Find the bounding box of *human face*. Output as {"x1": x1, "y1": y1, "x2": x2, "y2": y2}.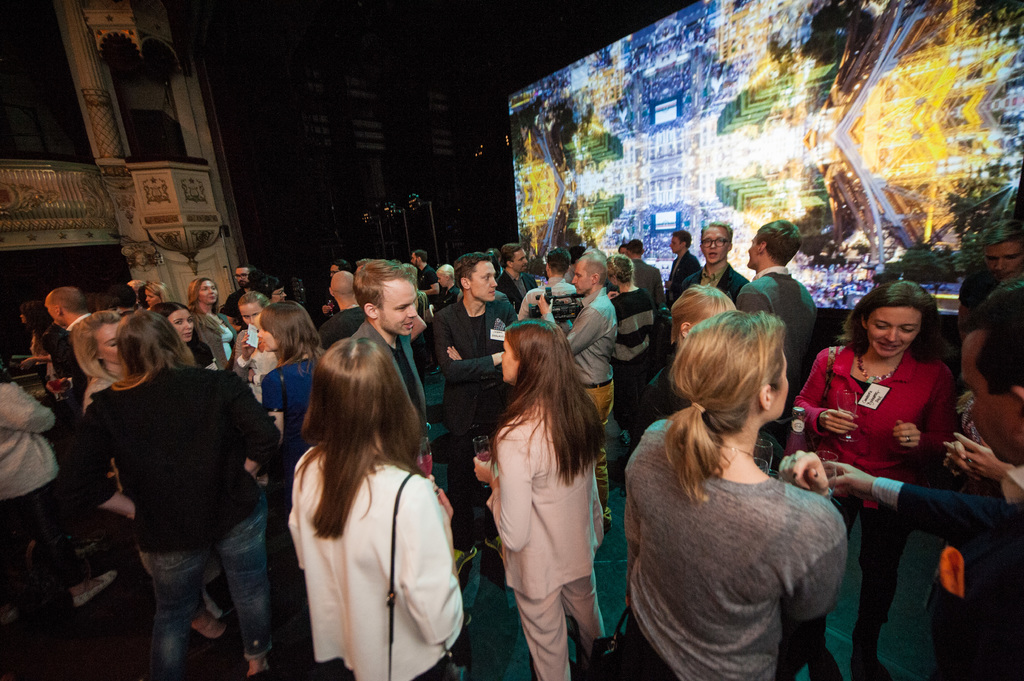
{"x1": 95, "y1": 324, "x2": 116, "y2": 363}.
